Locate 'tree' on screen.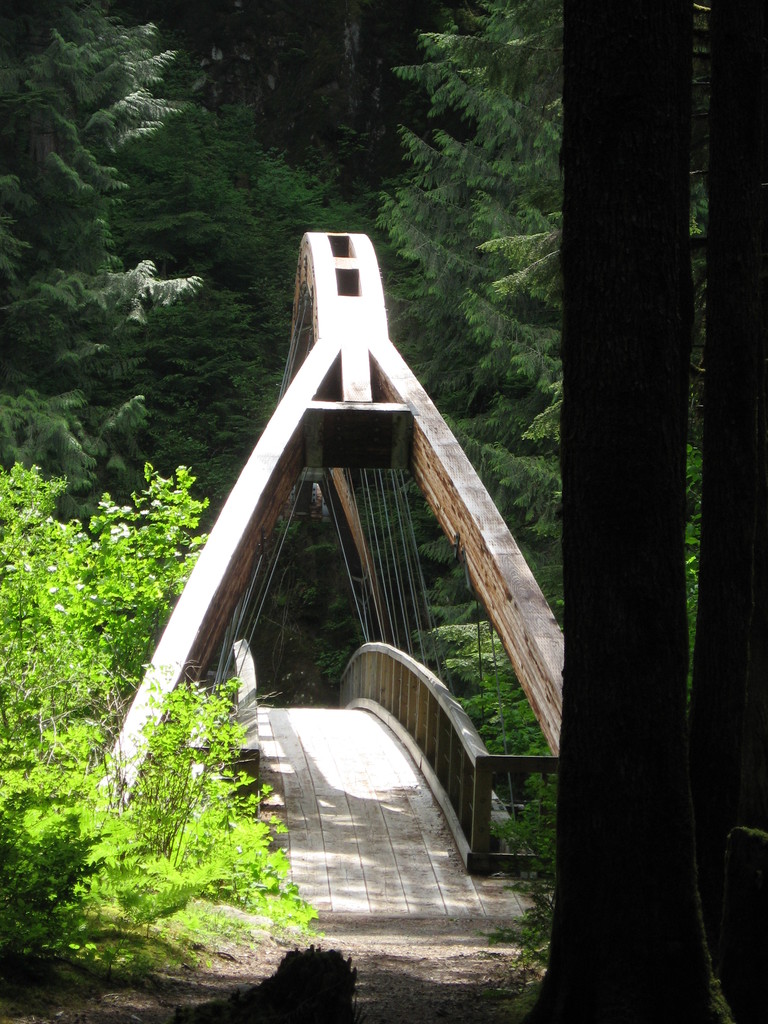
On screen at <region>0, 1, 284, 521</region>.
